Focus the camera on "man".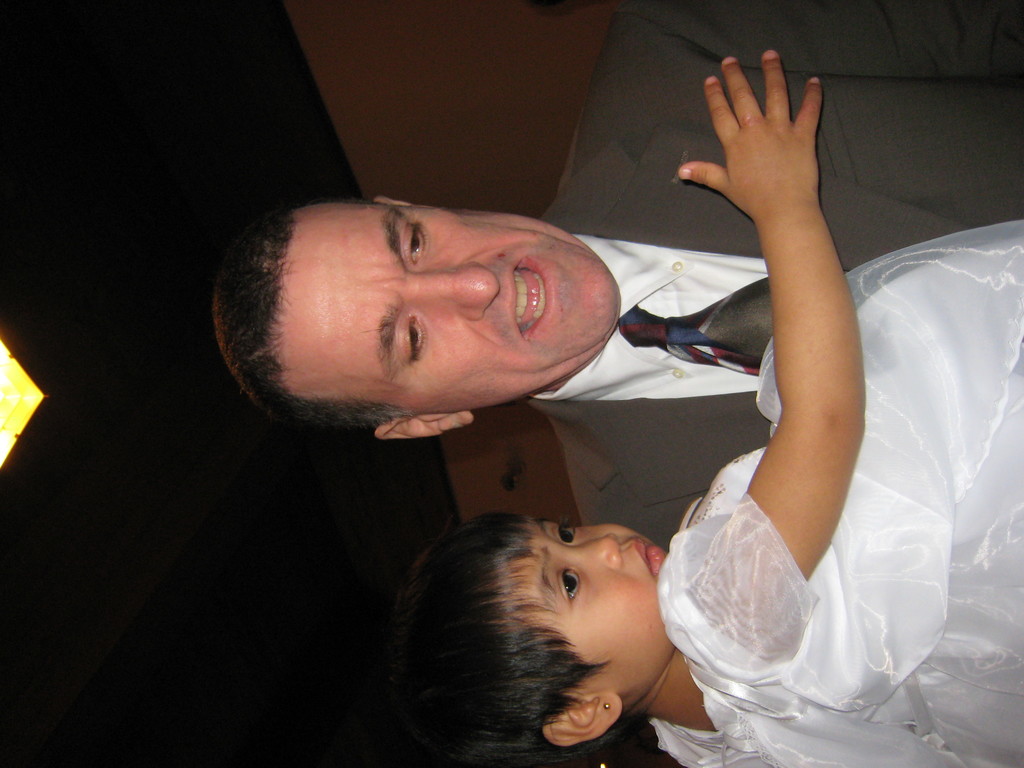
Focus region: (209,0,1023,557).
